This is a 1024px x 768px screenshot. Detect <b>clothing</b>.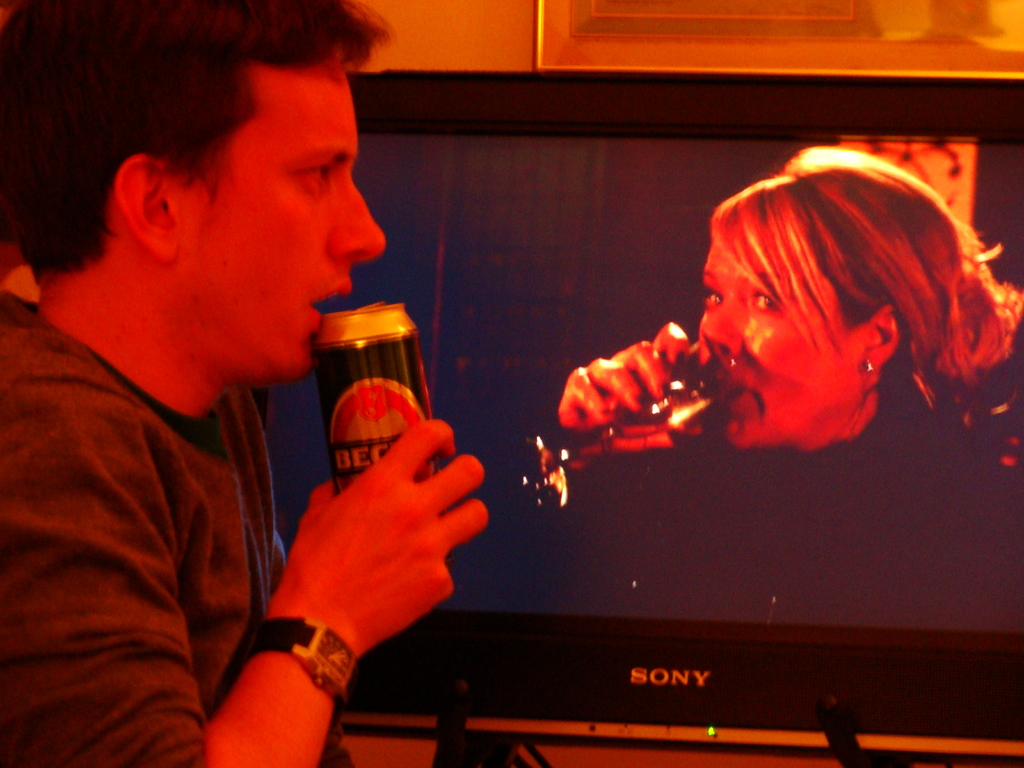
region(0, 285, 286, 767).
